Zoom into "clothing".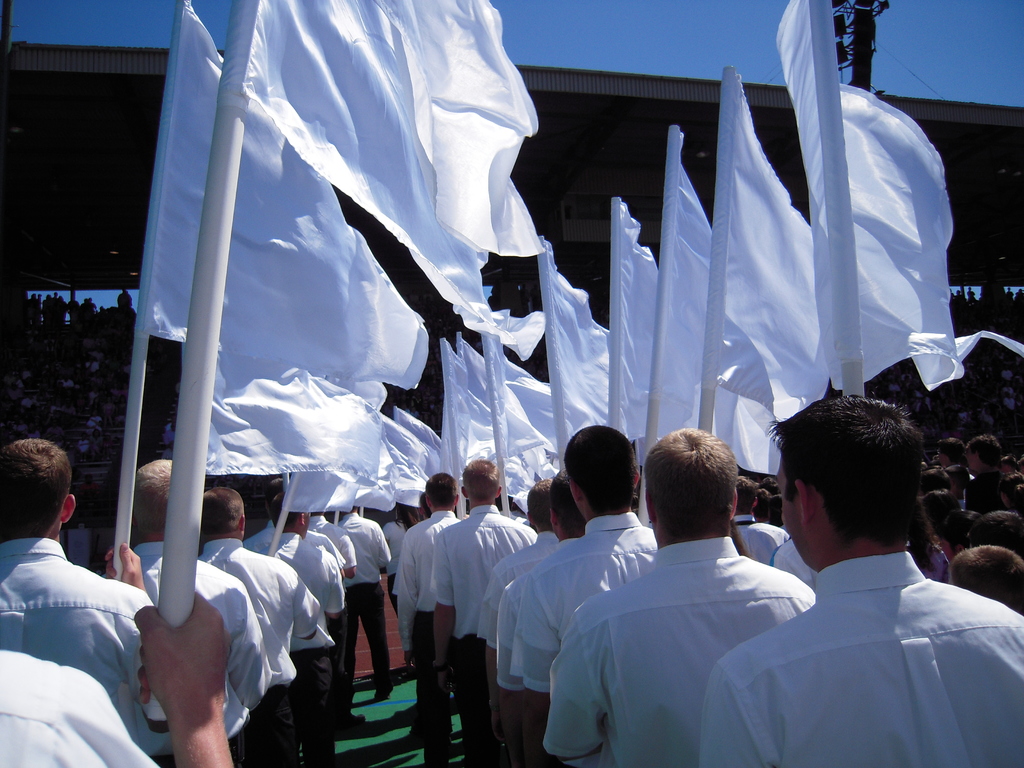
Zoom target: locate(0, 545, 390, 767).
